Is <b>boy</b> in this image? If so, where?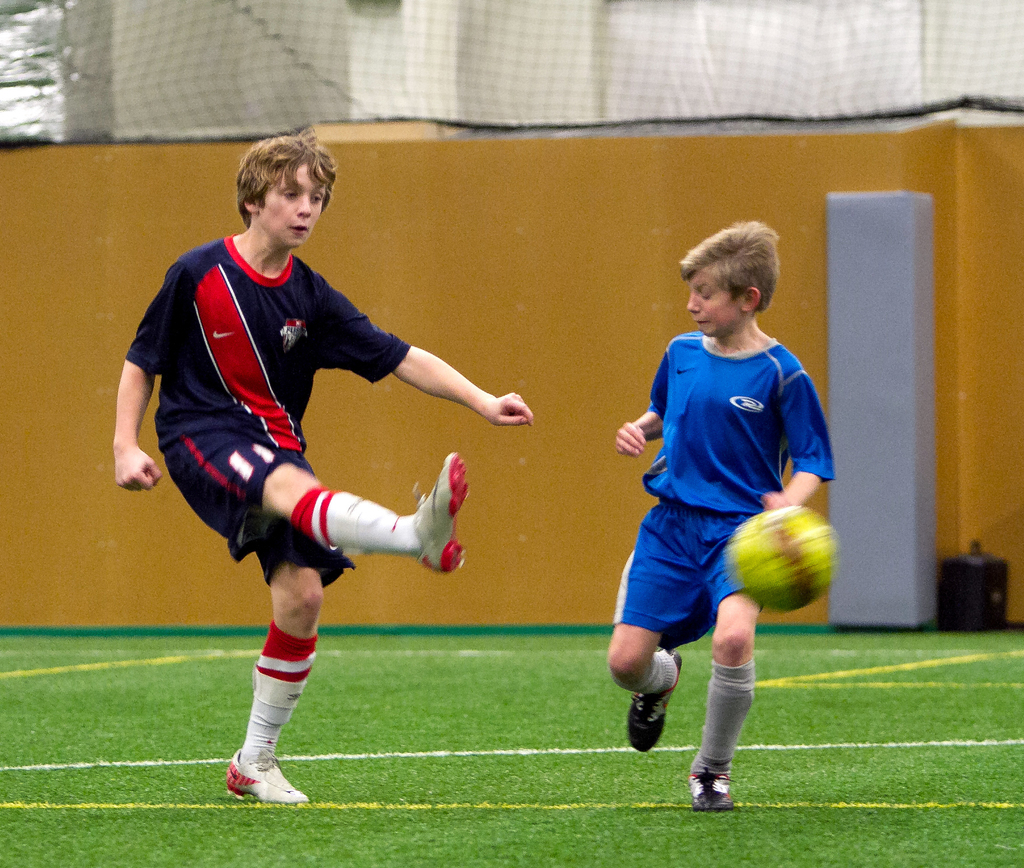
Yes, at rect(558, 242, 853, 805).
